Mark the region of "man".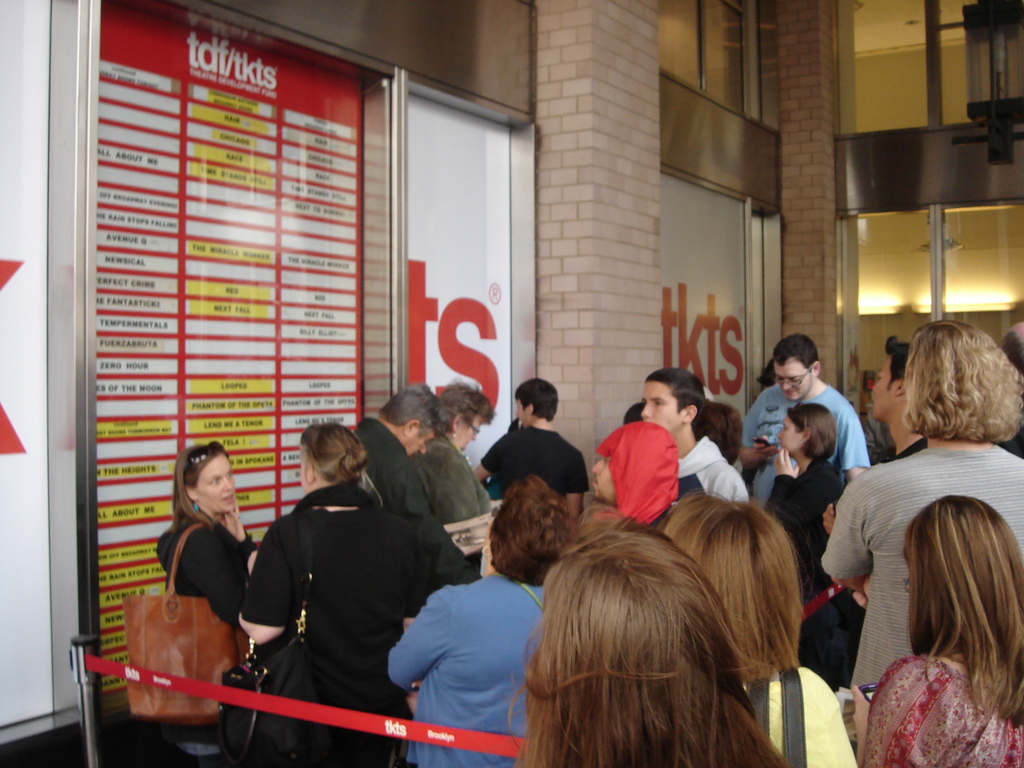
Region: x1=354, y1=384, x2=448, y2=566.
